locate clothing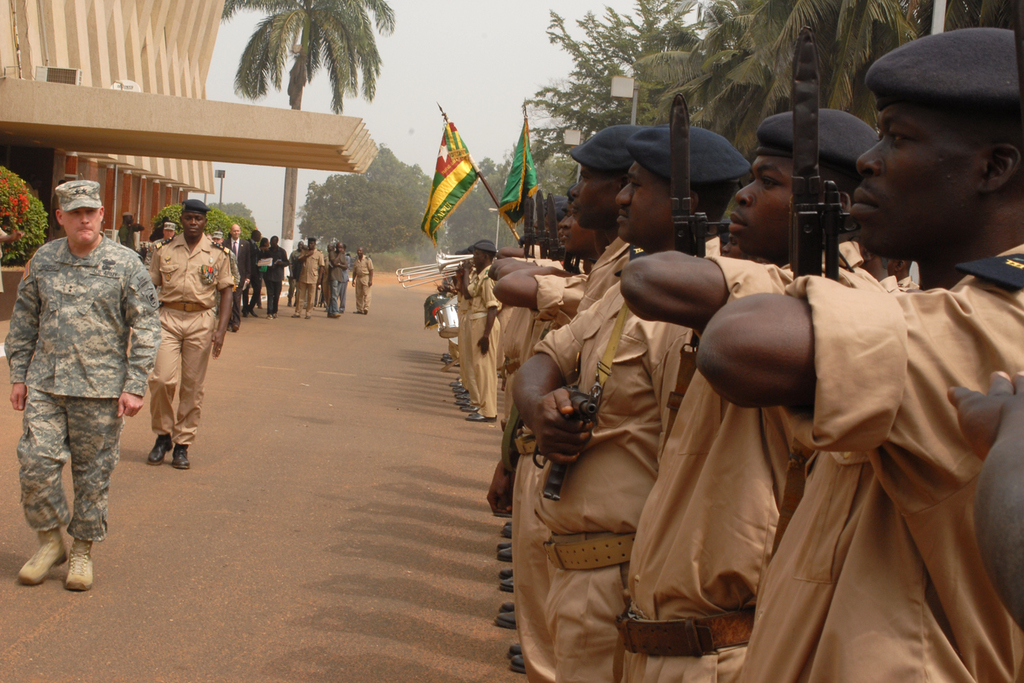
region(353, 256, 371, 310)
